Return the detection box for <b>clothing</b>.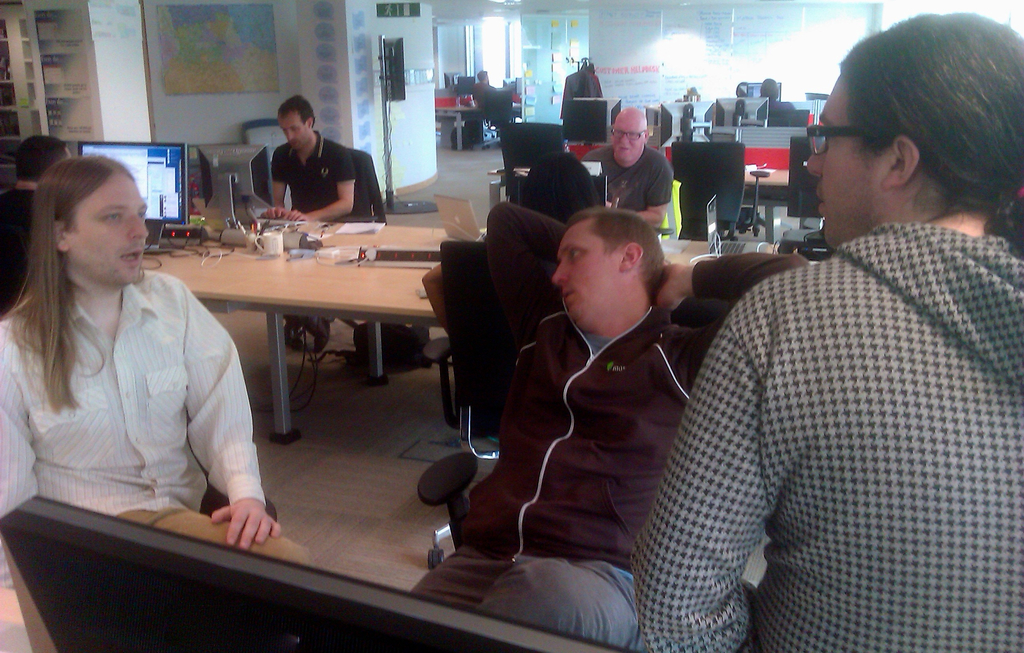
[580, 145, 678, 213].
